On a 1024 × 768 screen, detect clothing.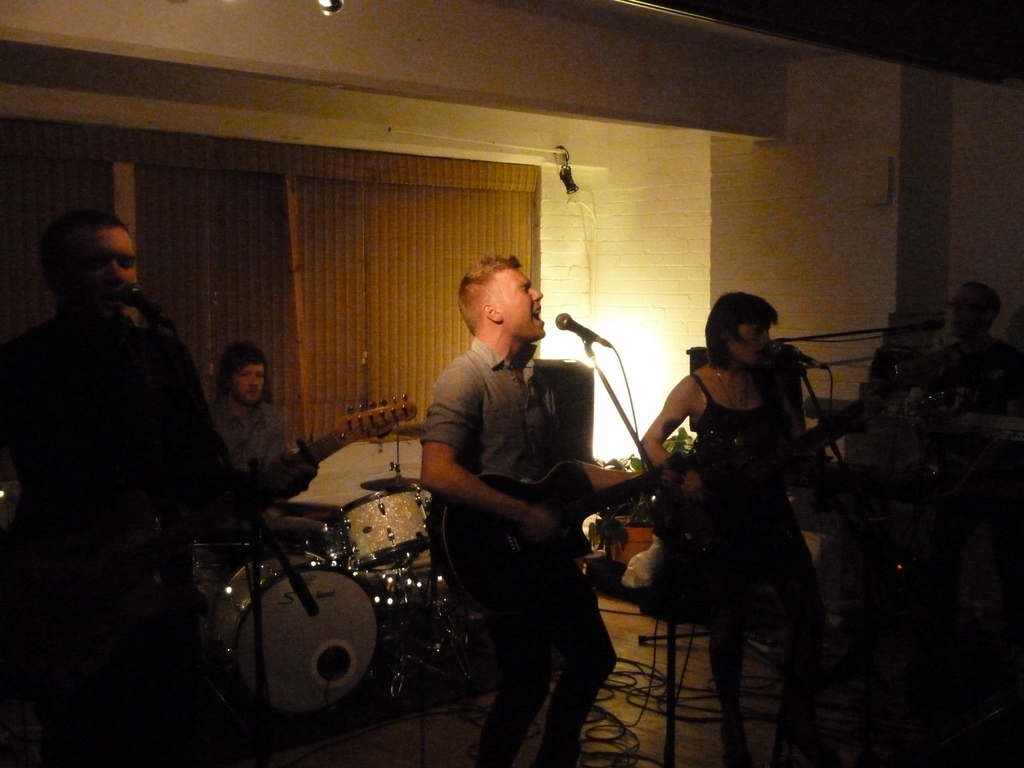
648:304:828:728.
